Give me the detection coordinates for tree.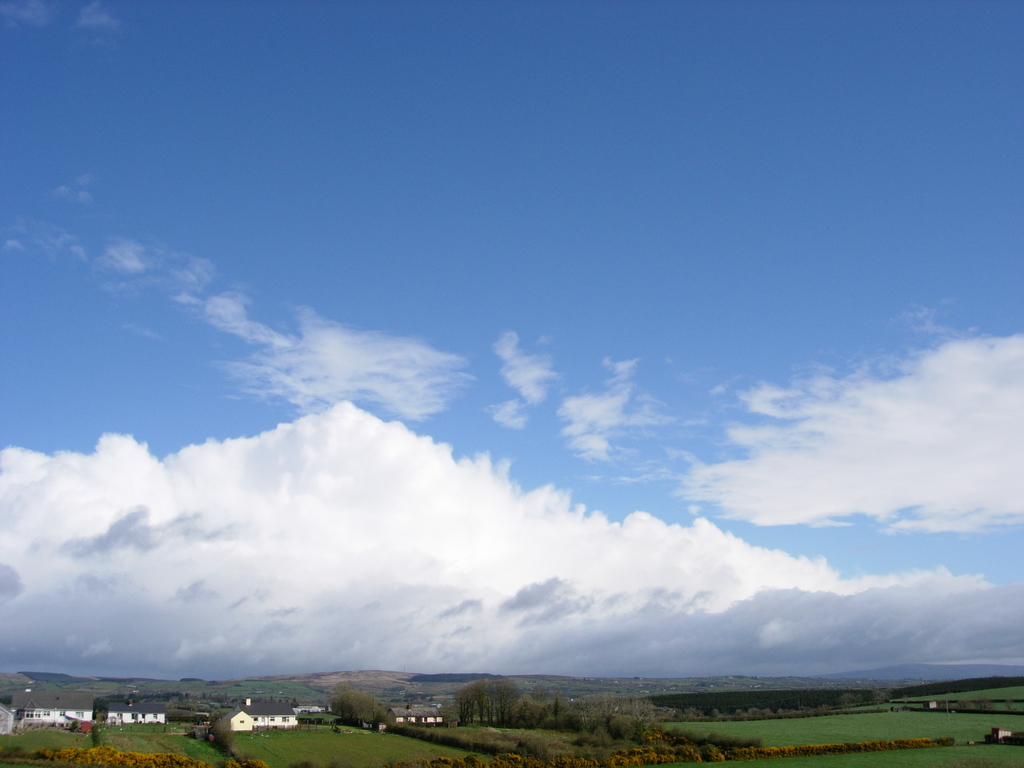
[x1=868, y1=688, x2=888, y2=700].
